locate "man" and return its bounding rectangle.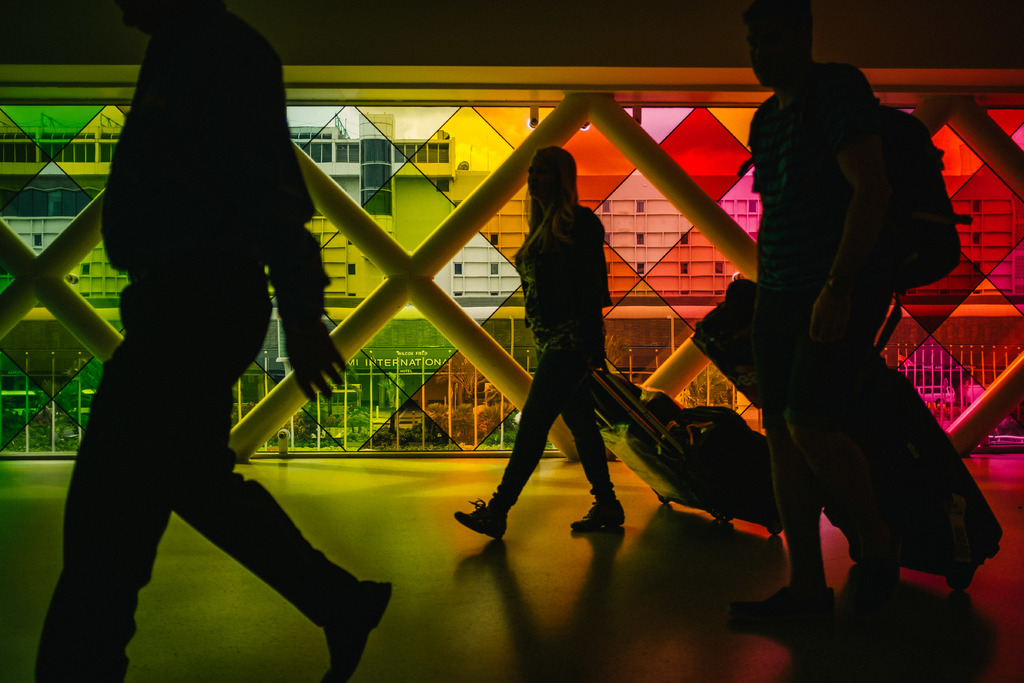
47:37:409:673.
